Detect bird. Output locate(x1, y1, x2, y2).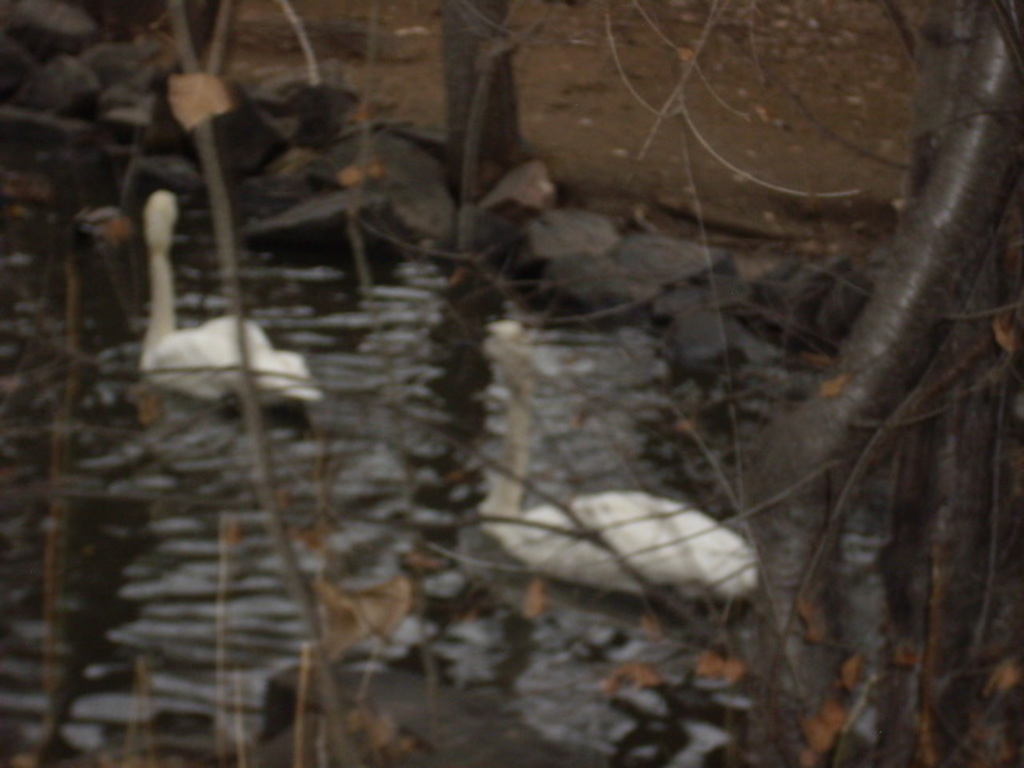
locate(139, 194, 314, 414).
